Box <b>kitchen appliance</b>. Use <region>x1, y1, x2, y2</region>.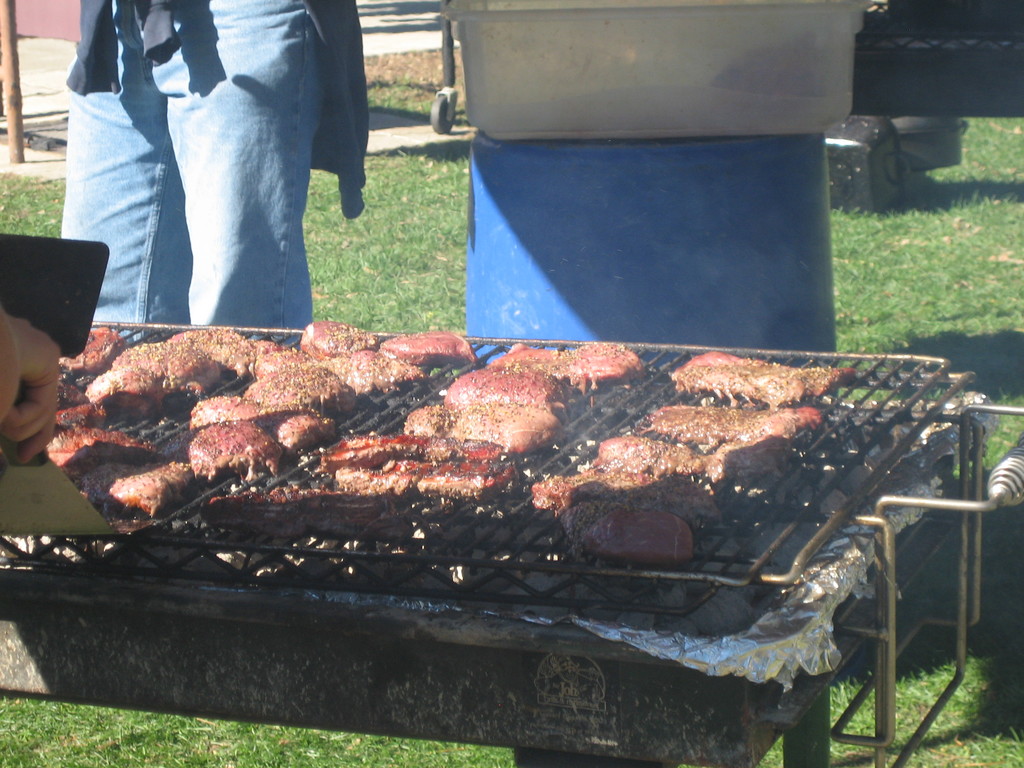
<region>0, 324, 1023, 767</region>.
